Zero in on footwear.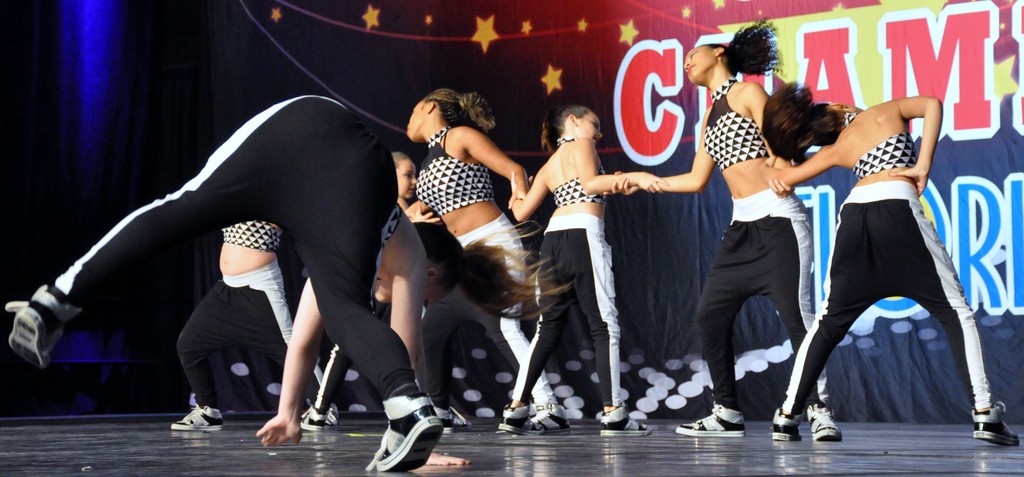
Zeroed in: (499, 403, 545, 436).
